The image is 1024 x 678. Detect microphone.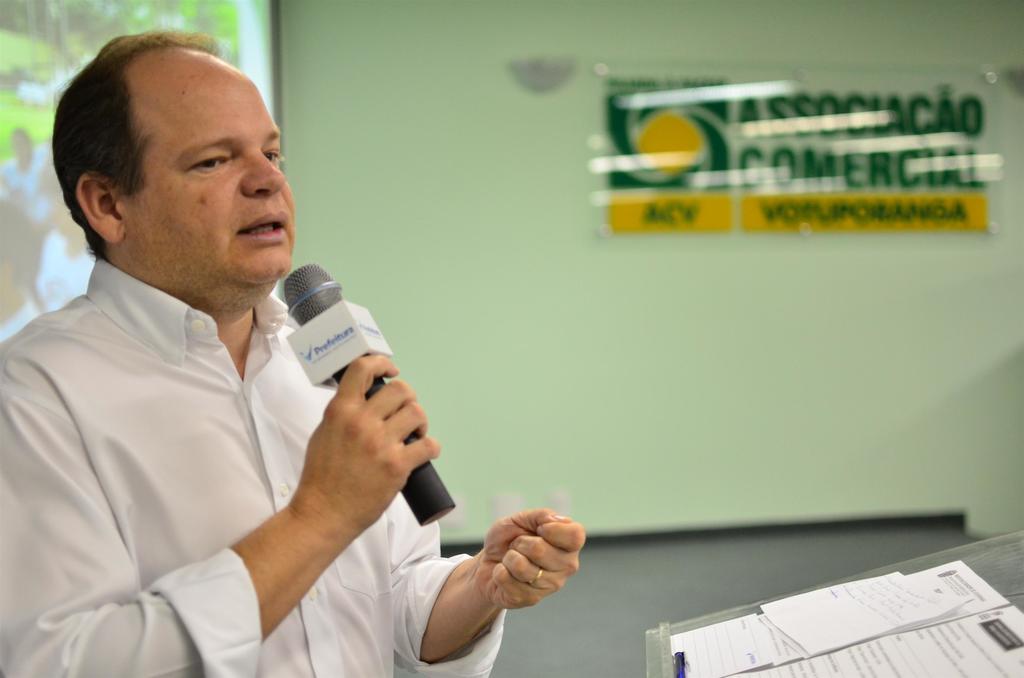
Detection: (281,260,458,529).
